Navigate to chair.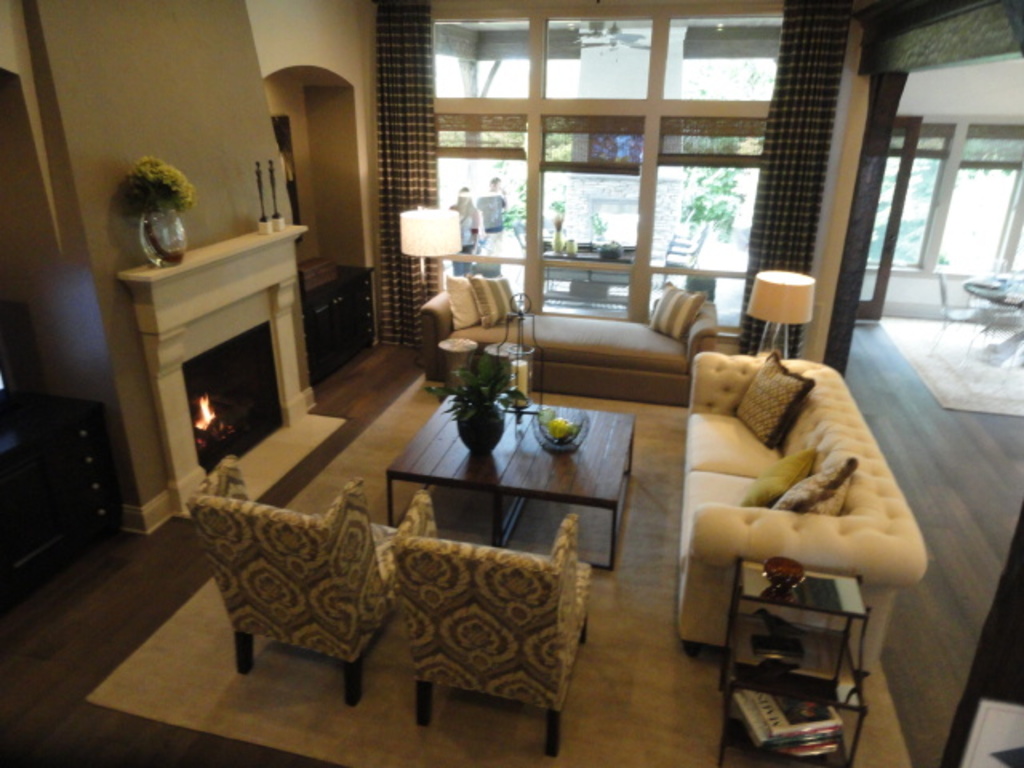
Navigation target: {"left": 160, "top": 459, "right": 414, "bottom": 693}.
